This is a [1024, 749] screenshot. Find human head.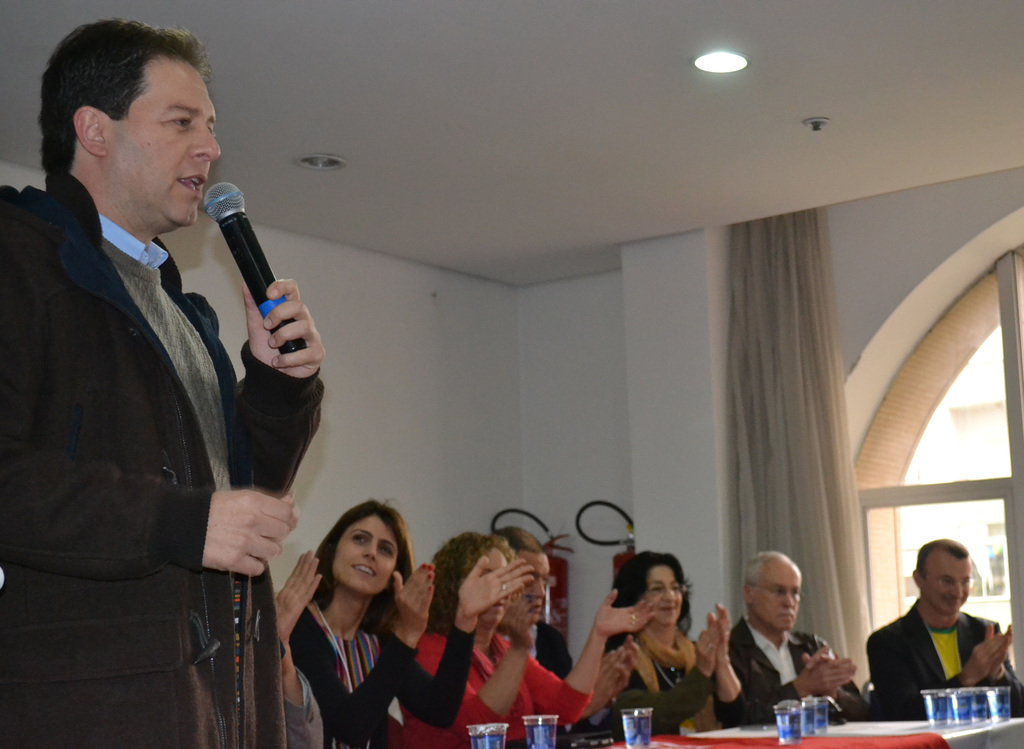
Bounding box: select_region(744, 552, 806, 634).
